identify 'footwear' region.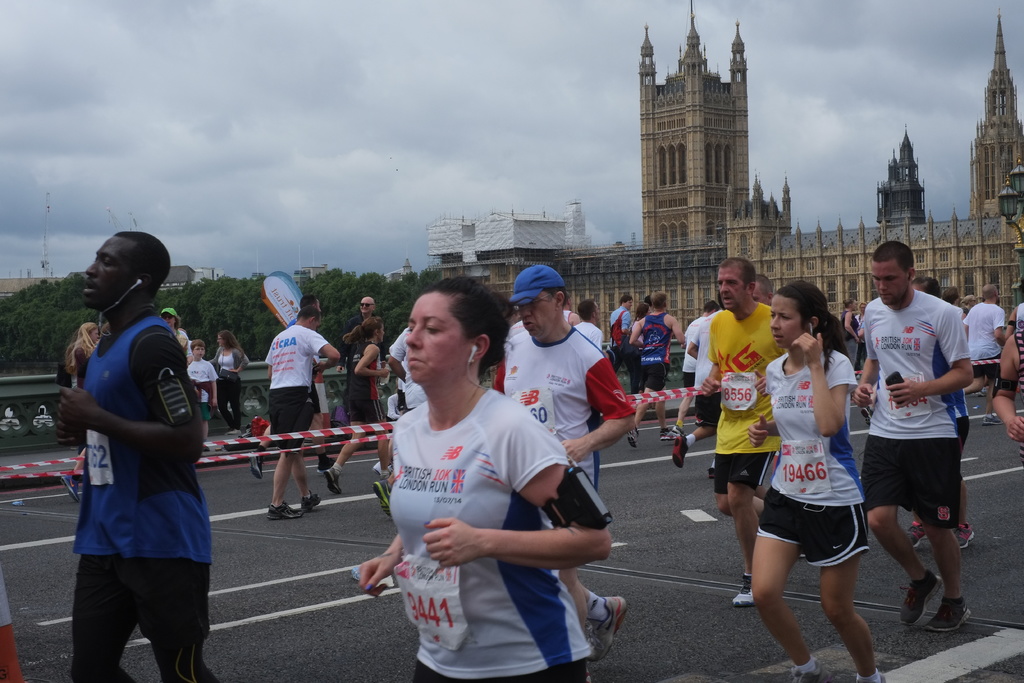
Region: bbox(860, 403, 875, 428).
